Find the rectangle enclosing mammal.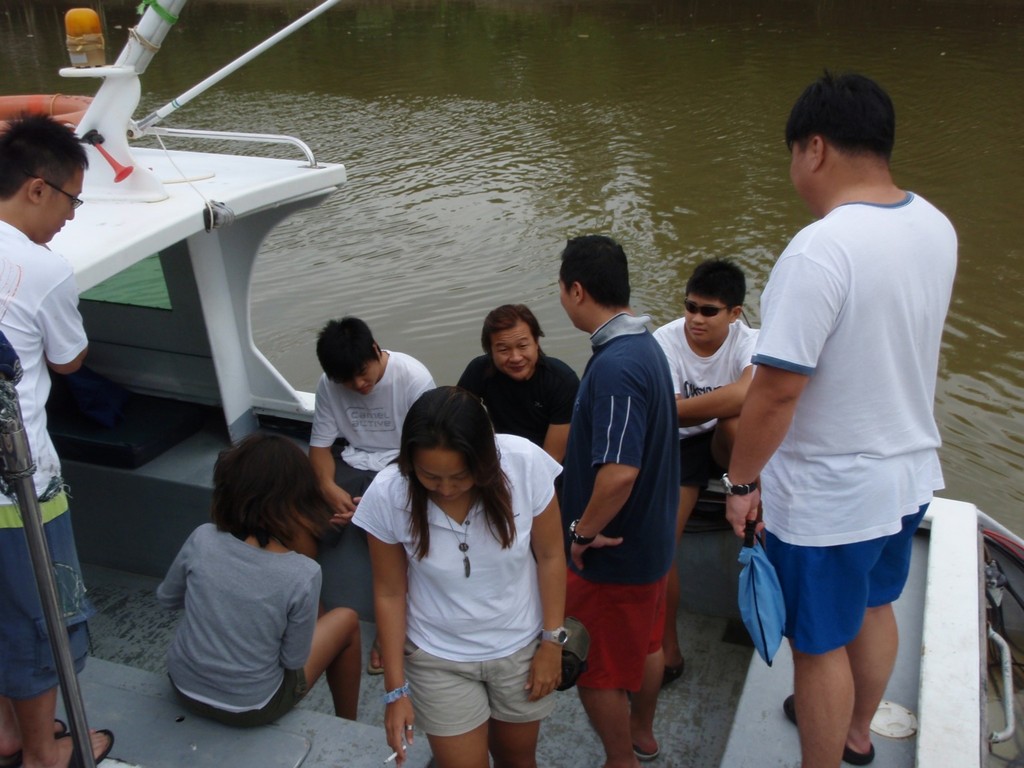
region(306, 320, 435, 678).
